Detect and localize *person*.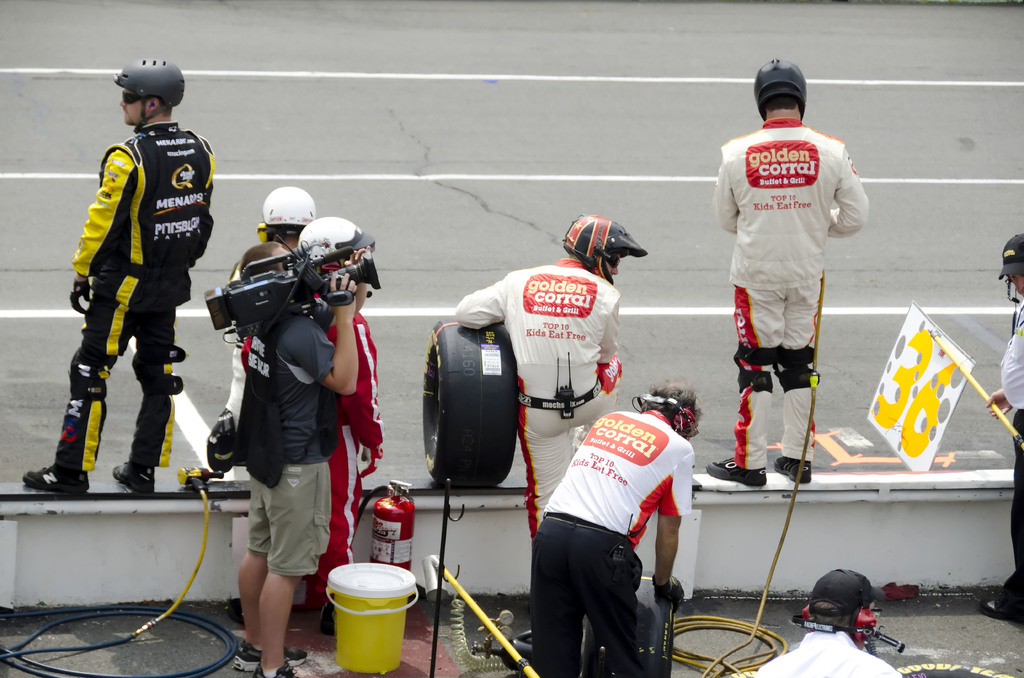
Localized at rect(754, 565, 902, 677).
